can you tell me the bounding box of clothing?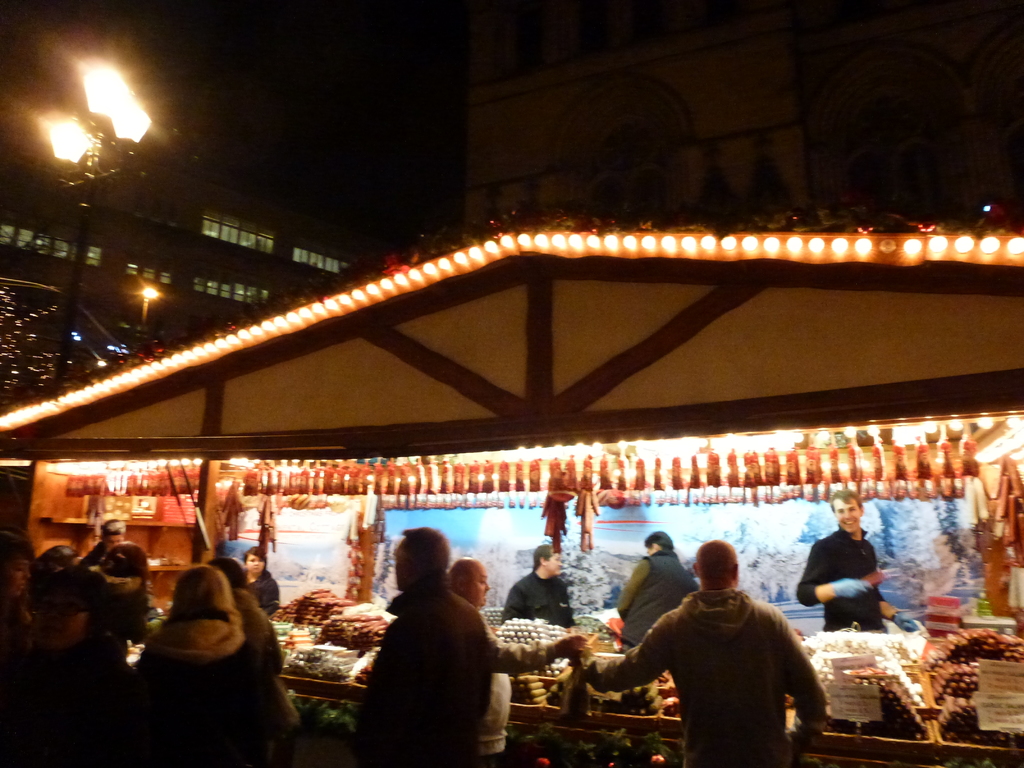
503/570/575/626.
